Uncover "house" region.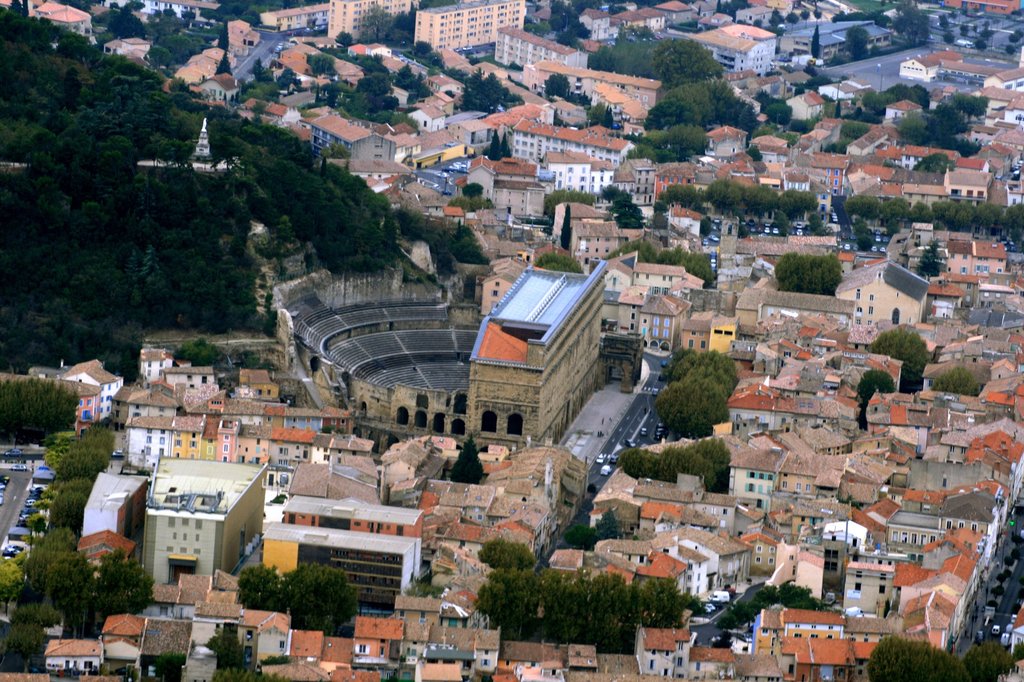
Uncovered: 289/463/338/509.
